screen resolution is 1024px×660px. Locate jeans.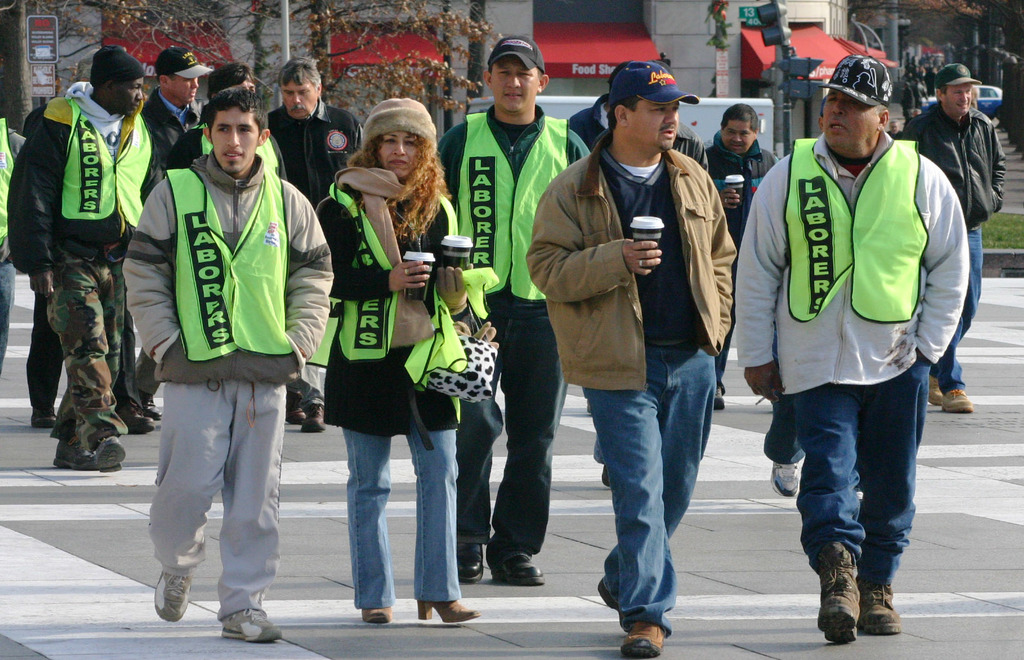
[569,338,718,625].
